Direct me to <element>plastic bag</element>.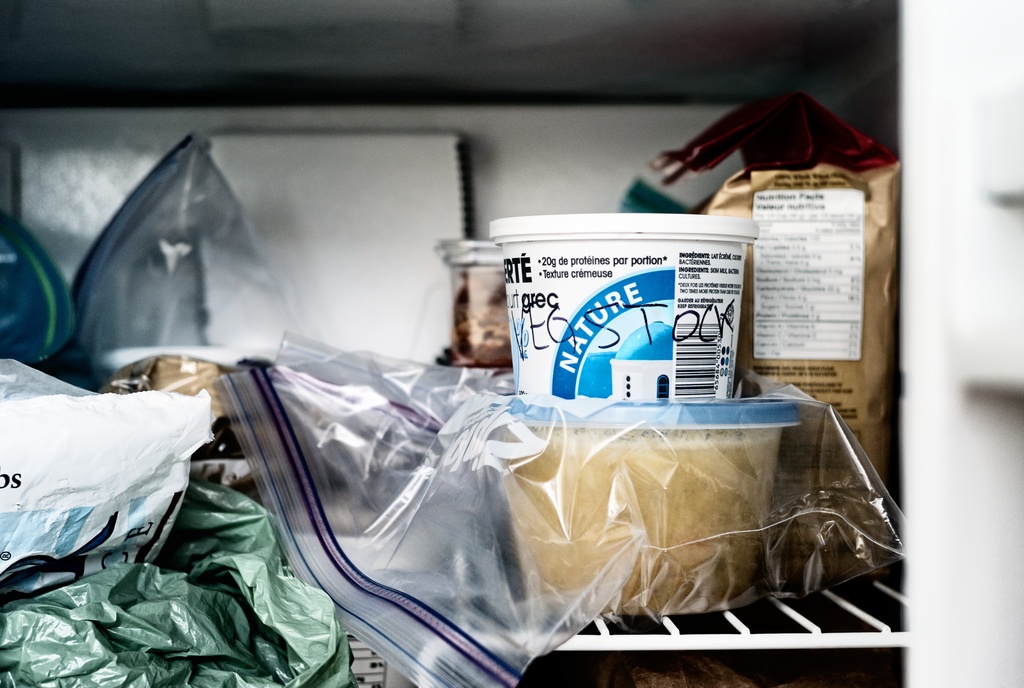
Direction: 0, 354, 85, 404.
